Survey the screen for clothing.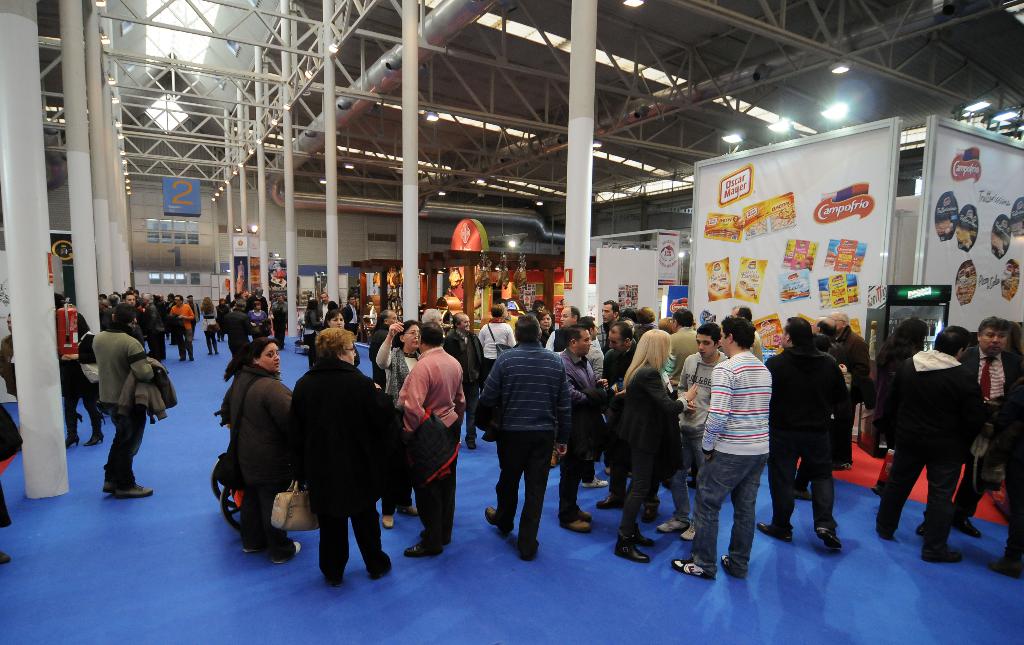
Survey found: l=460, t=336, r=582, b=546.
